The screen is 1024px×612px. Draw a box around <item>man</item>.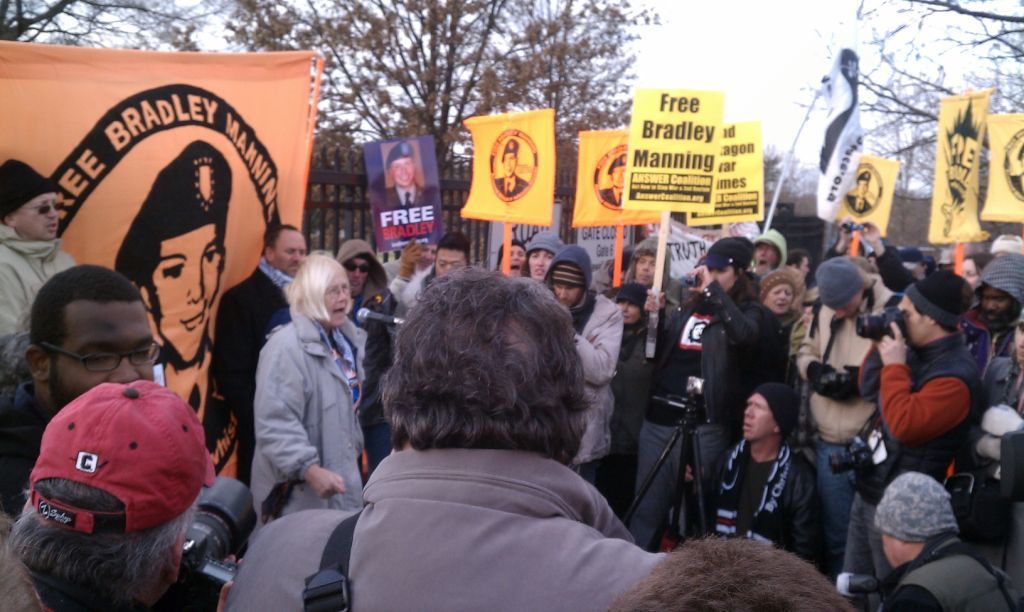
x1=642 y1=258 x2=732 y2=553.
